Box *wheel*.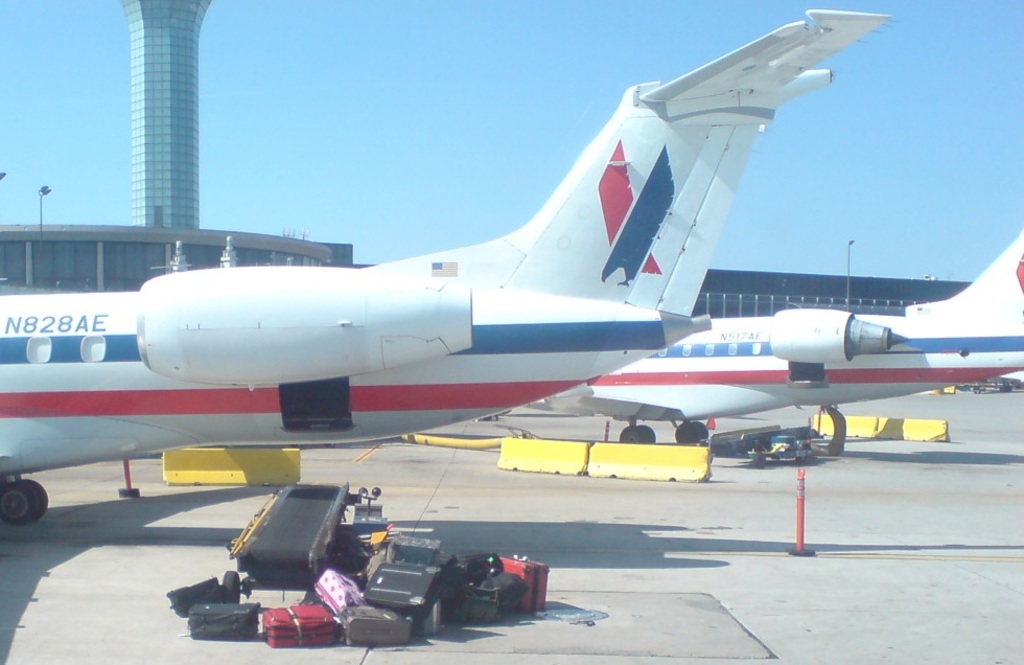
locate(0, 487, 41, 523).
